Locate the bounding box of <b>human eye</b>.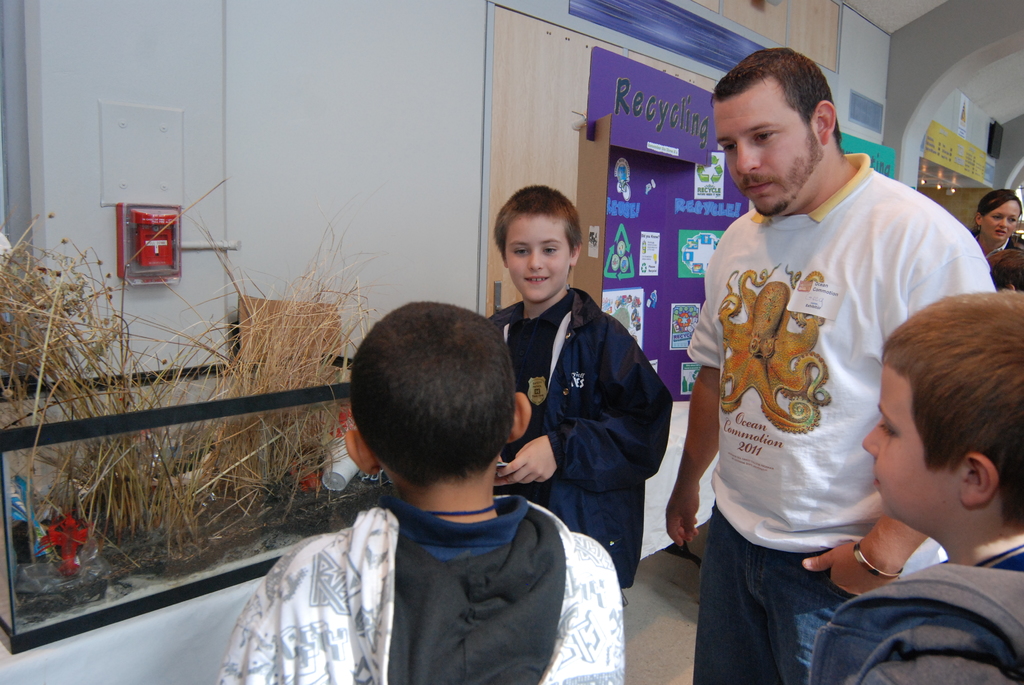
Bounding box: [left=758, top=130, right=781, bottom=147].
